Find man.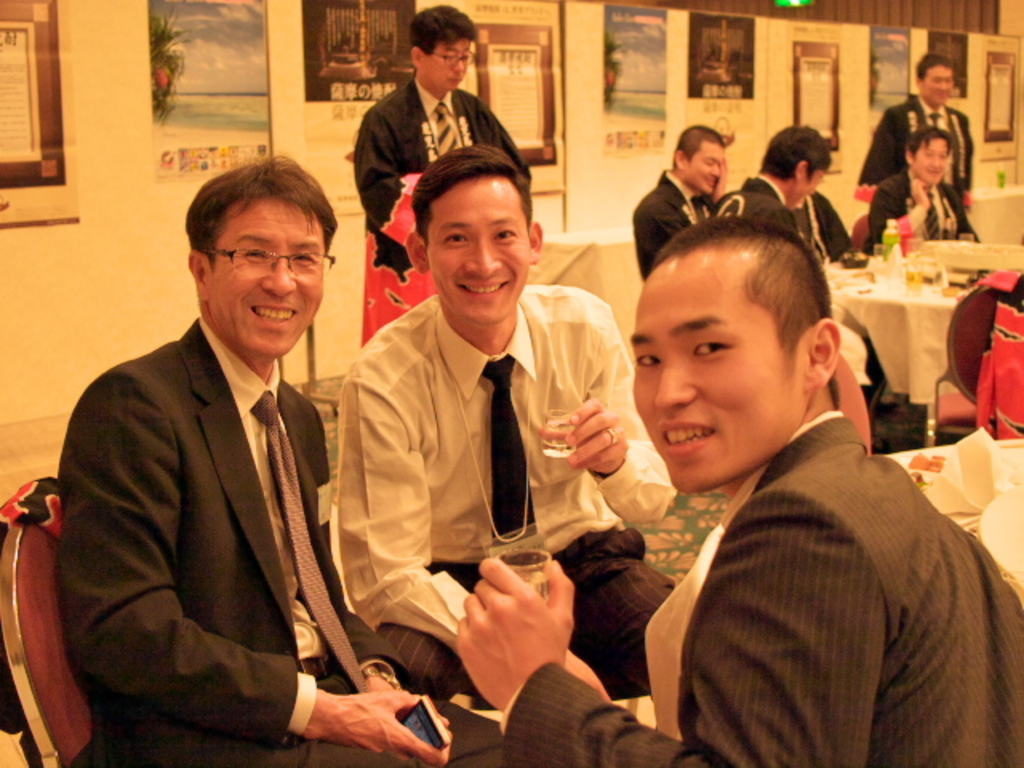
bbox=(798, 182, 856, 274).
